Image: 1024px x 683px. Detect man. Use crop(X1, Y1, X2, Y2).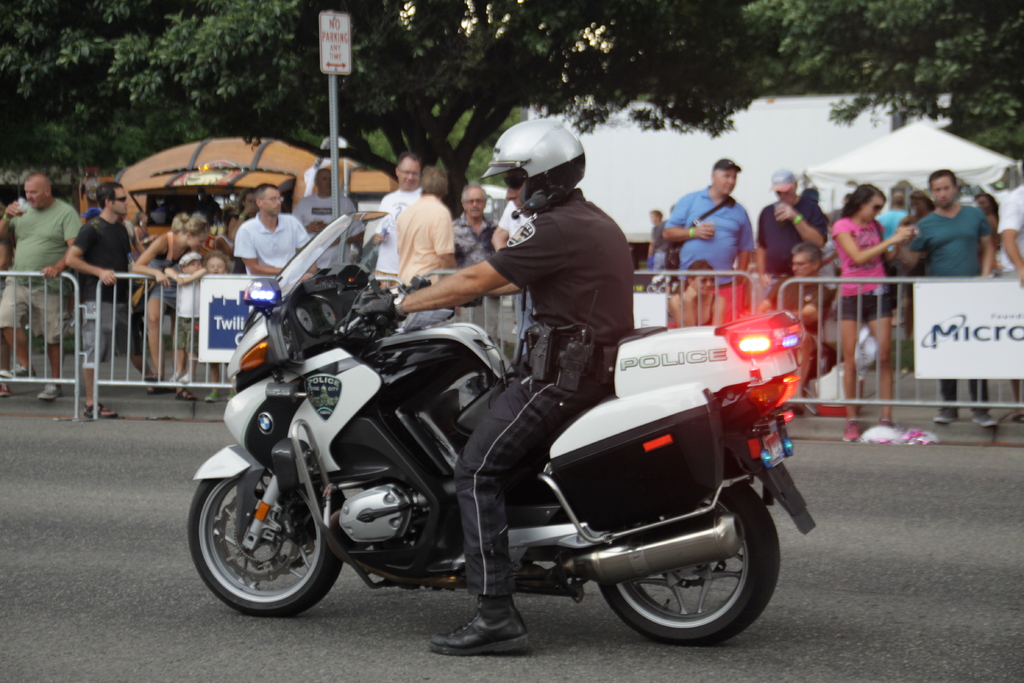
crop(893, 171, 998, 429).
